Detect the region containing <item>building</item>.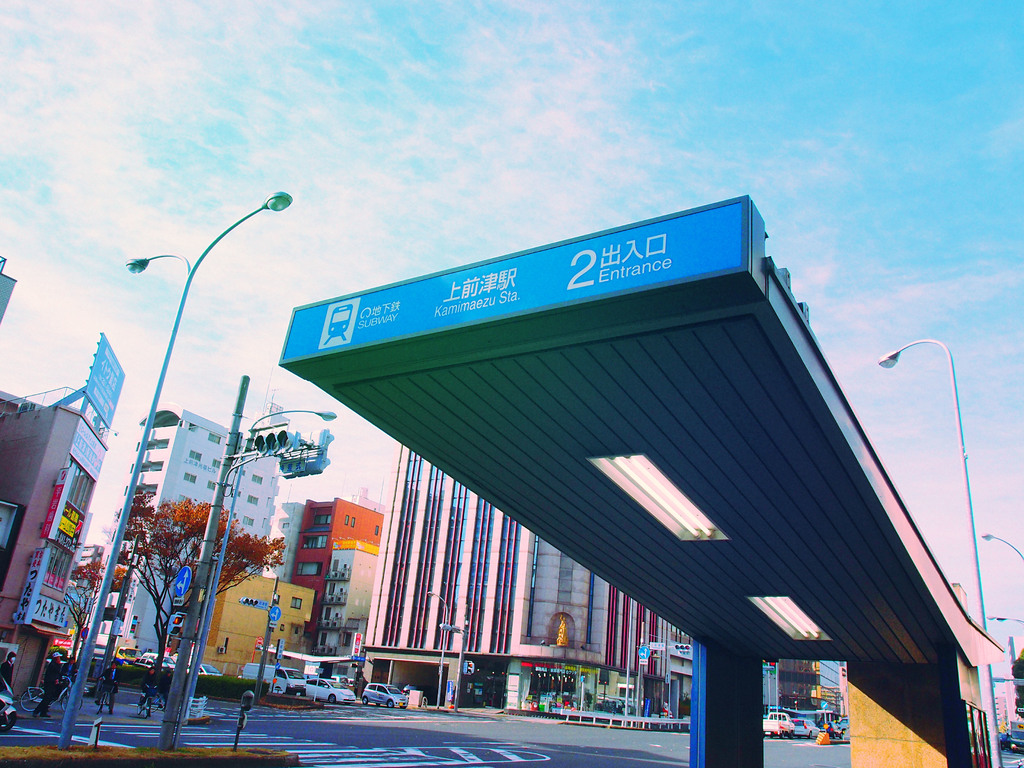
pyautogui.locateOnScreen(996, 697, 1014, 731).
